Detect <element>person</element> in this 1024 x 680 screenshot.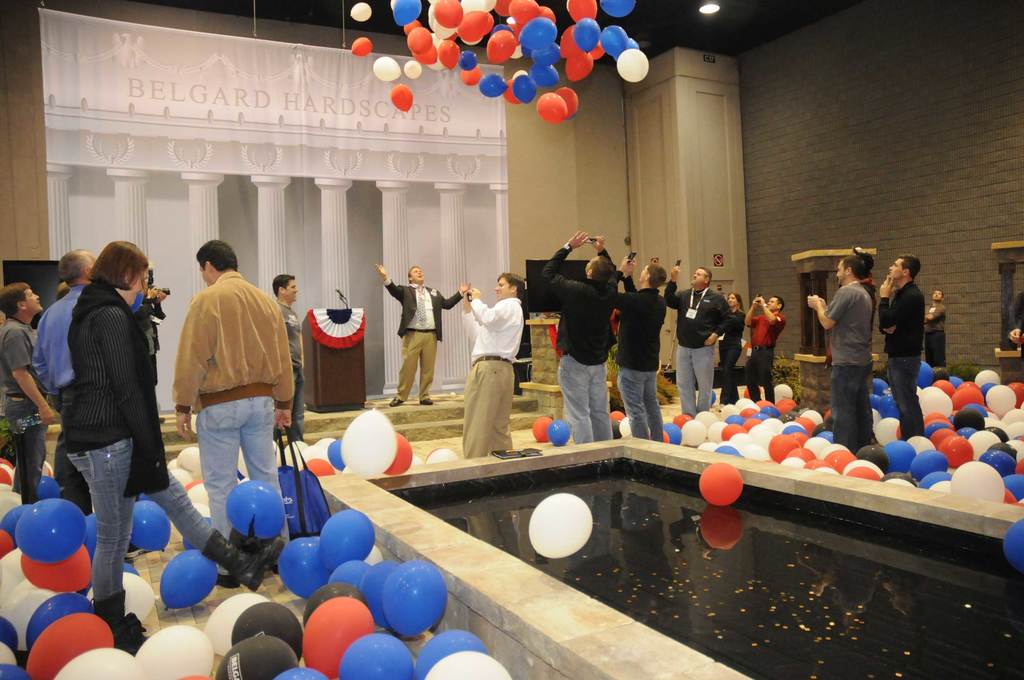
Detection: x1=716, y1=281, x2=742, y2=400.
